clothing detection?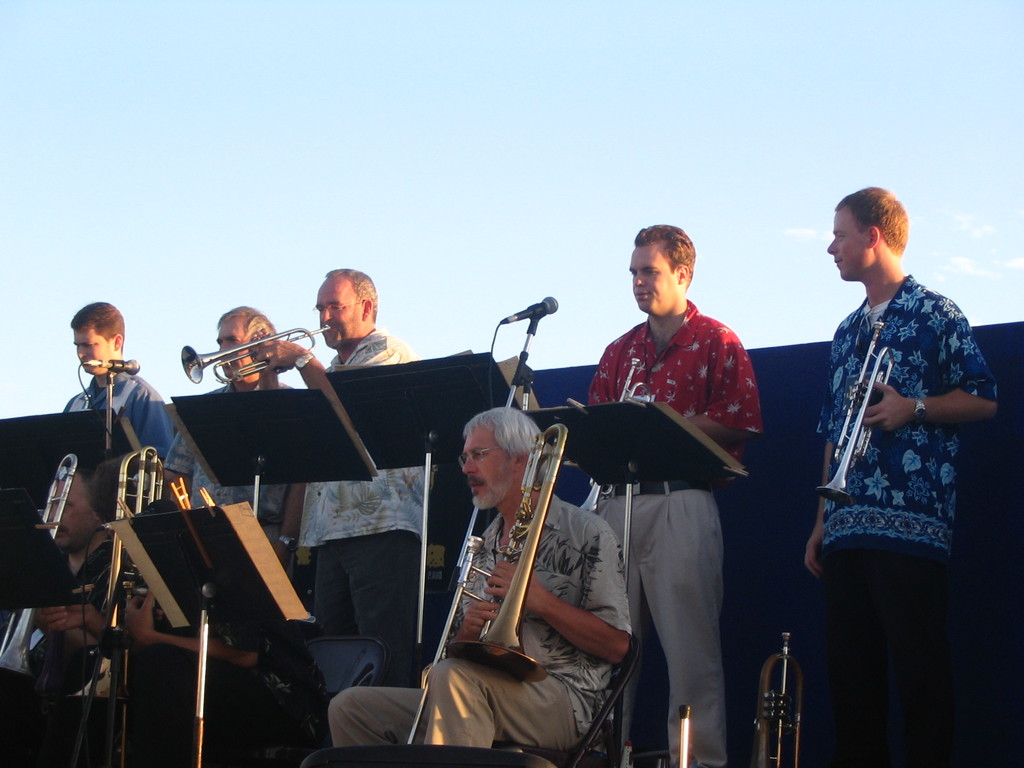
[left=165, top=378, right=308, bottom=547]
